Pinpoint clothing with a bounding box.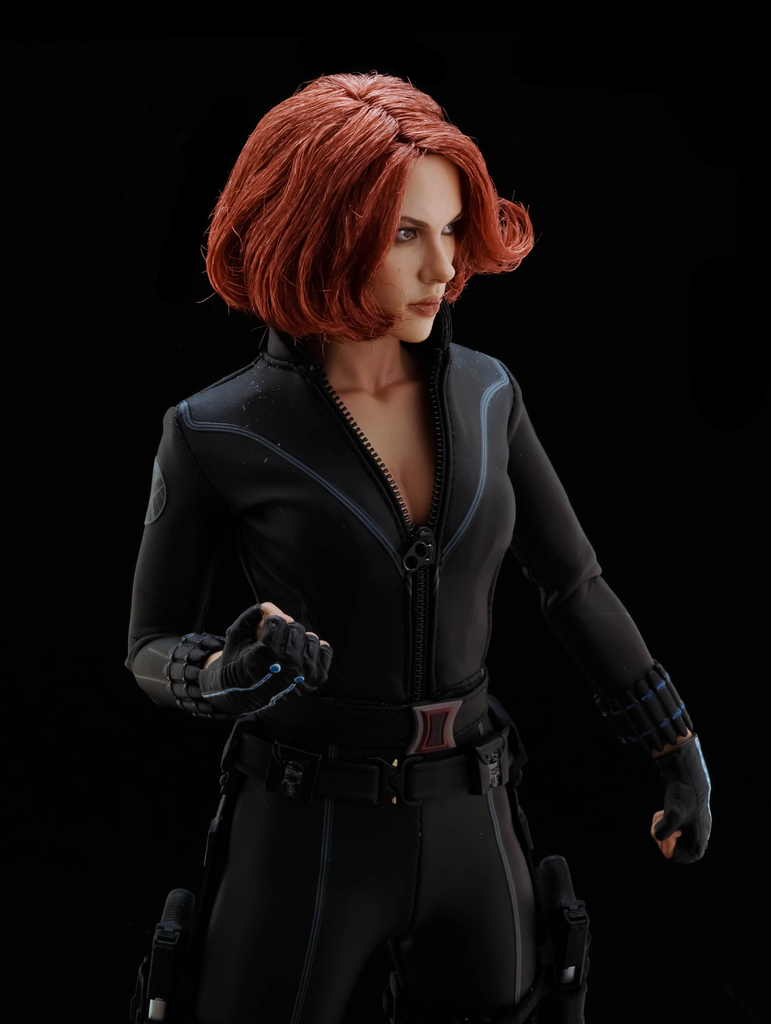
crop(107, 312, 718, 1023).
